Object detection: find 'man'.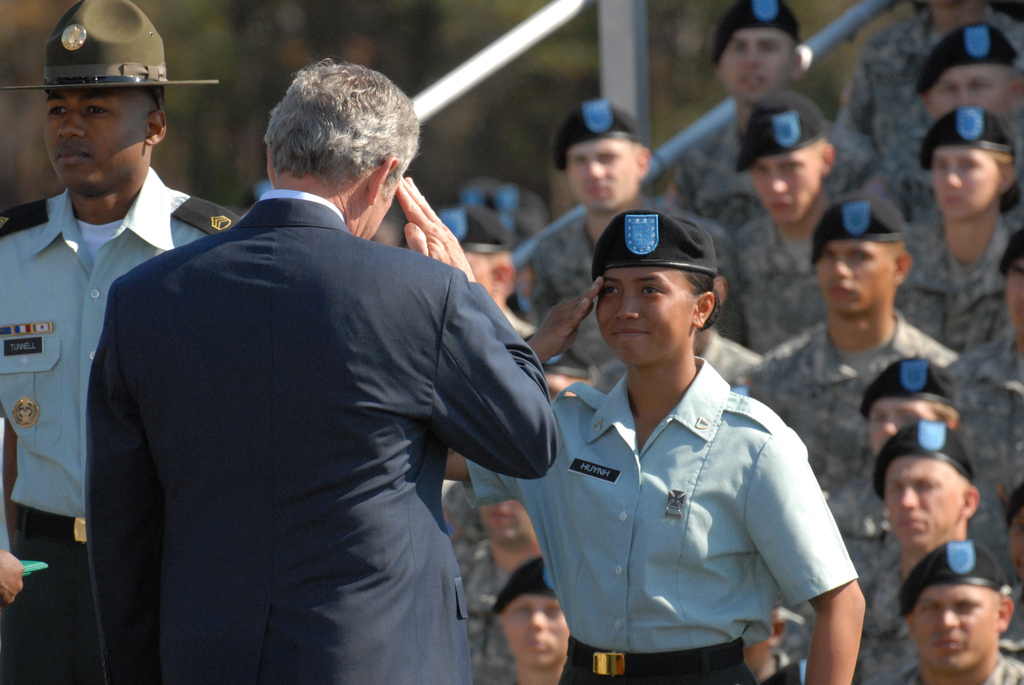
(729,198,955,497).
